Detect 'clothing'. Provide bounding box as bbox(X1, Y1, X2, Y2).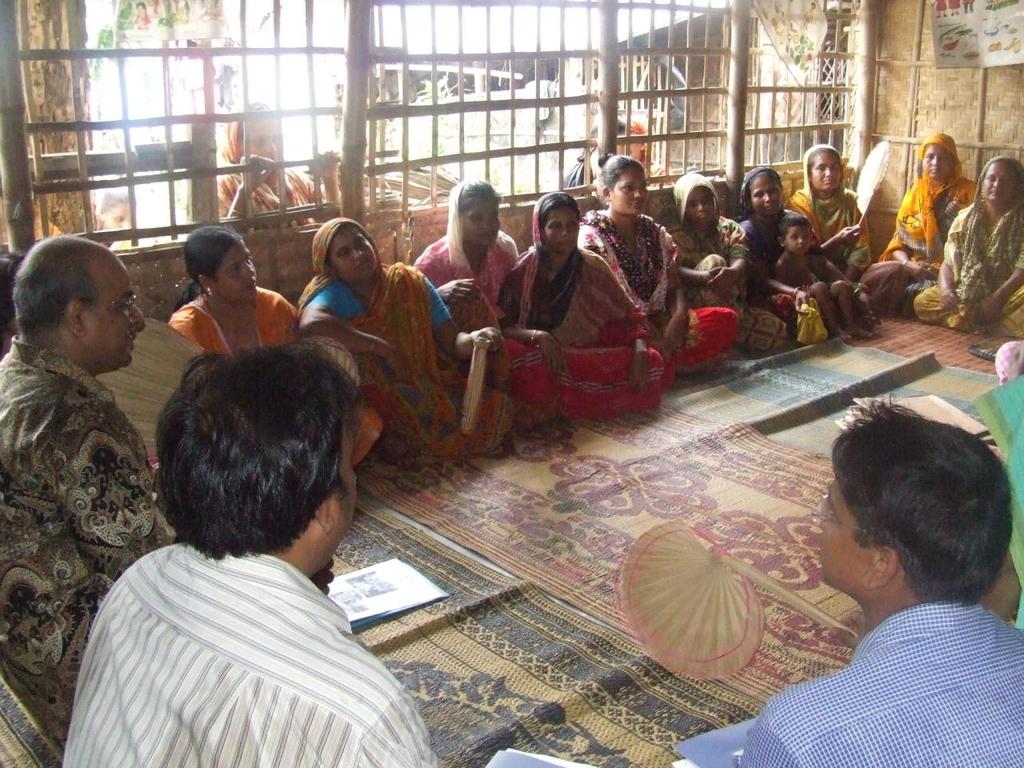
bbox(494, 191, 662, 405).
